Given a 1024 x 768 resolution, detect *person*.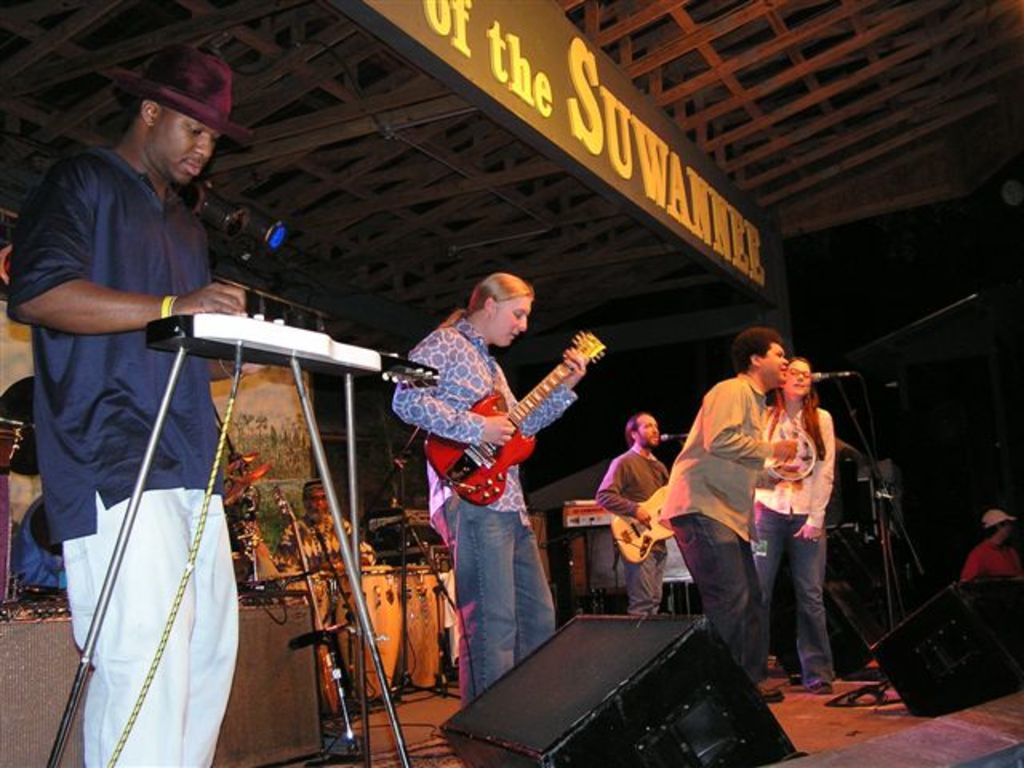
[x1=594, y1=410, x2=672, y2=611].
